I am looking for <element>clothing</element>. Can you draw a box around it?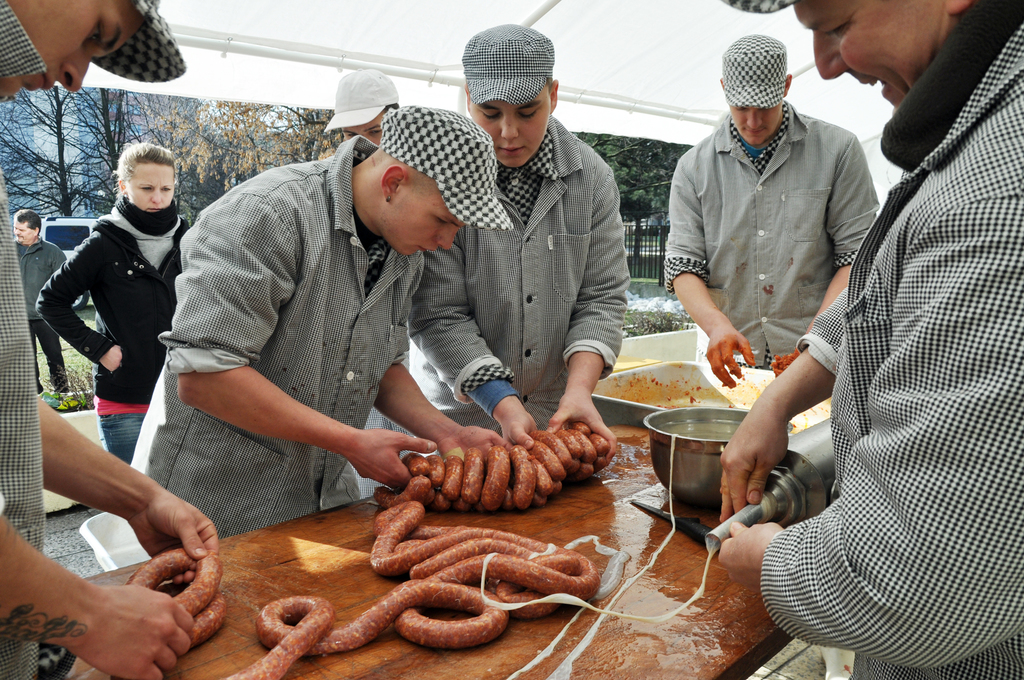
Sure, the bounding box is box=[15, 234, 73, 391].
